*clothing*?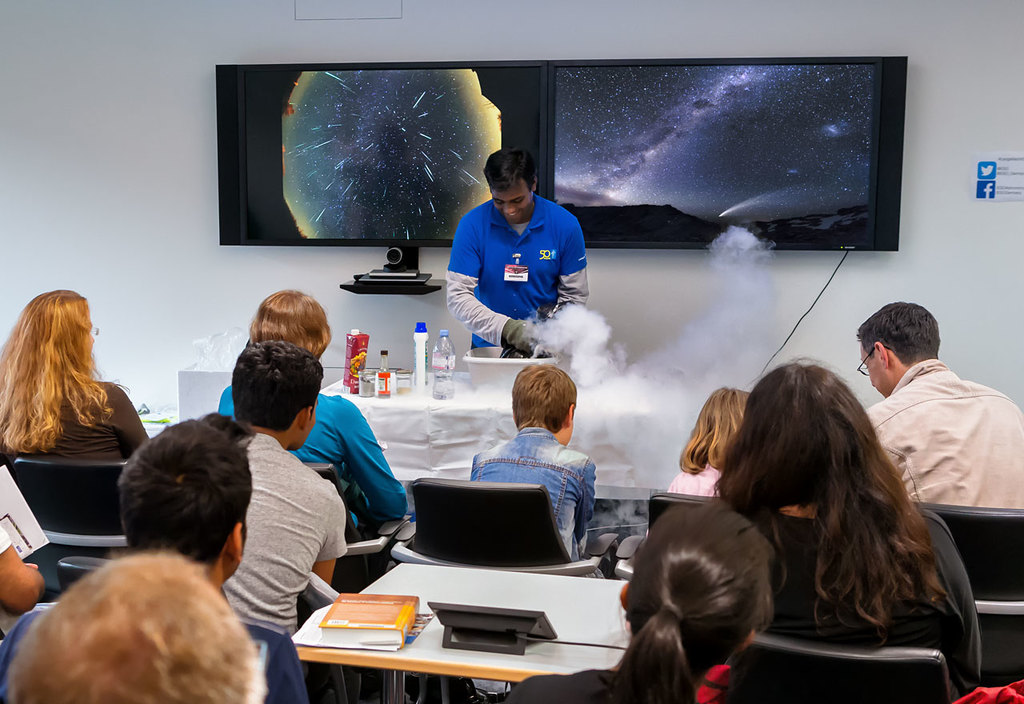
BBox(963, 694, 1023, 703)
